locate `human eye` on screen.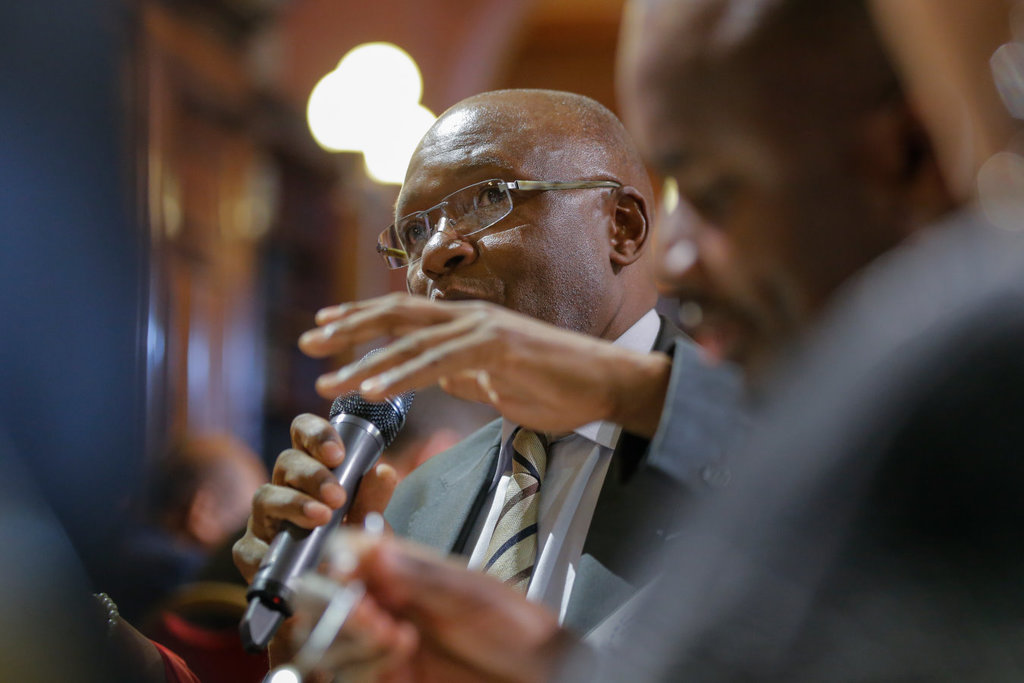
On screen at region(471, 181, 514, 212).
